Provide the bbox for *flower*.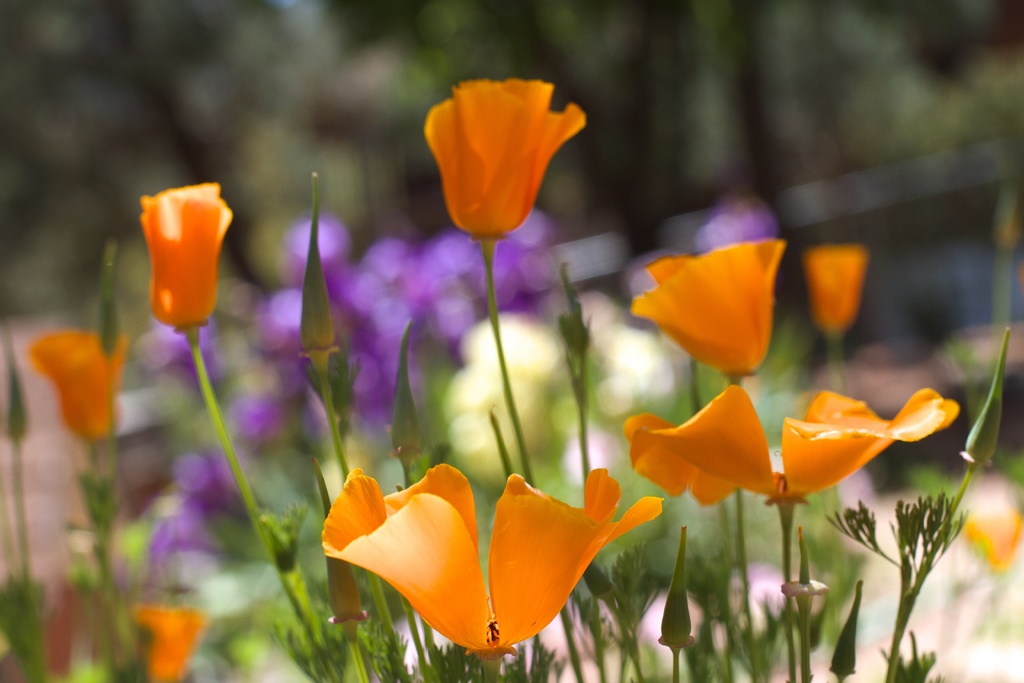
144 183 236 331.
